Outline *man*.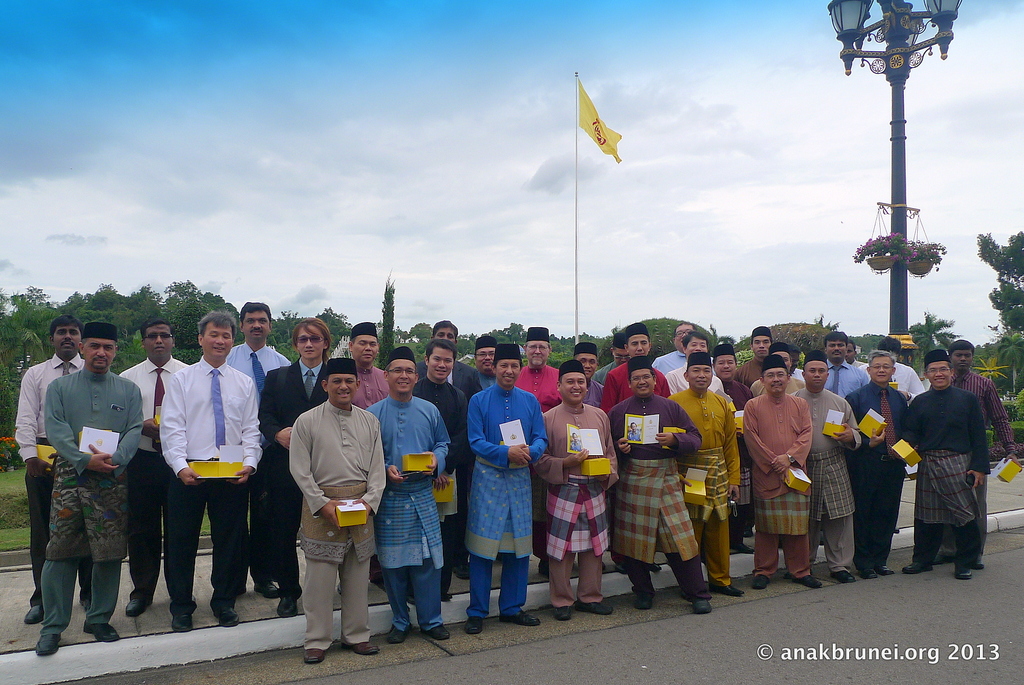
Outline: box(468, 350, 546, 635).
